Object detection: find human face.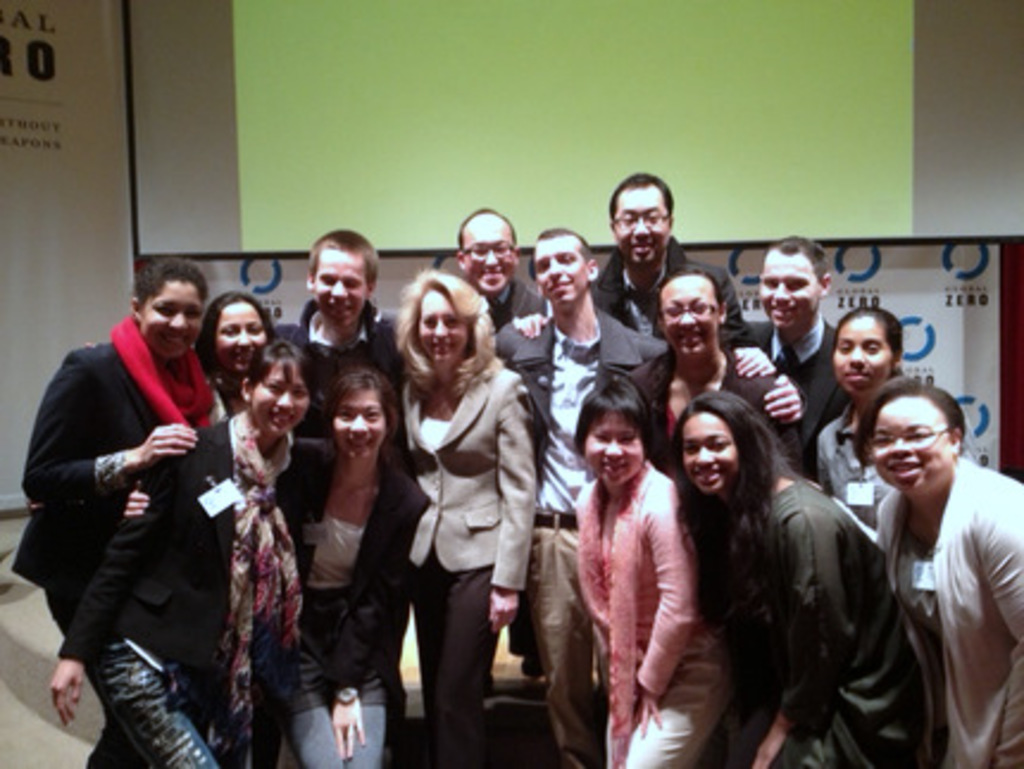
[252, 357, 312, 433].
